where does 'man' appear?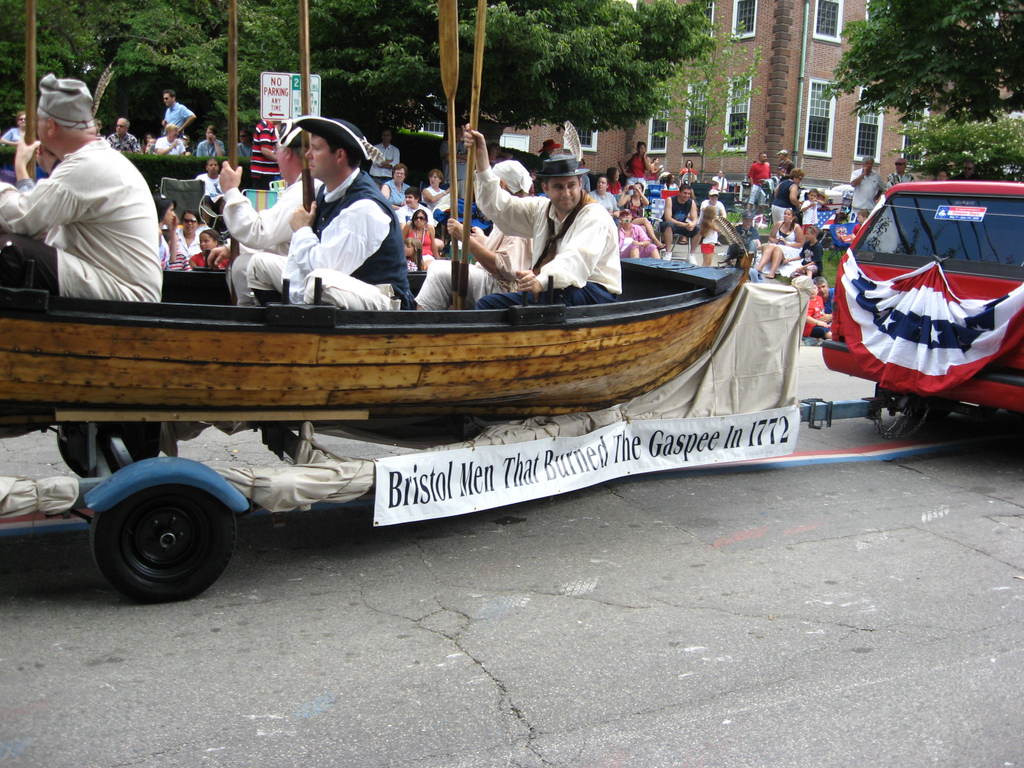
Appears at (953, 159, 981, 181).
